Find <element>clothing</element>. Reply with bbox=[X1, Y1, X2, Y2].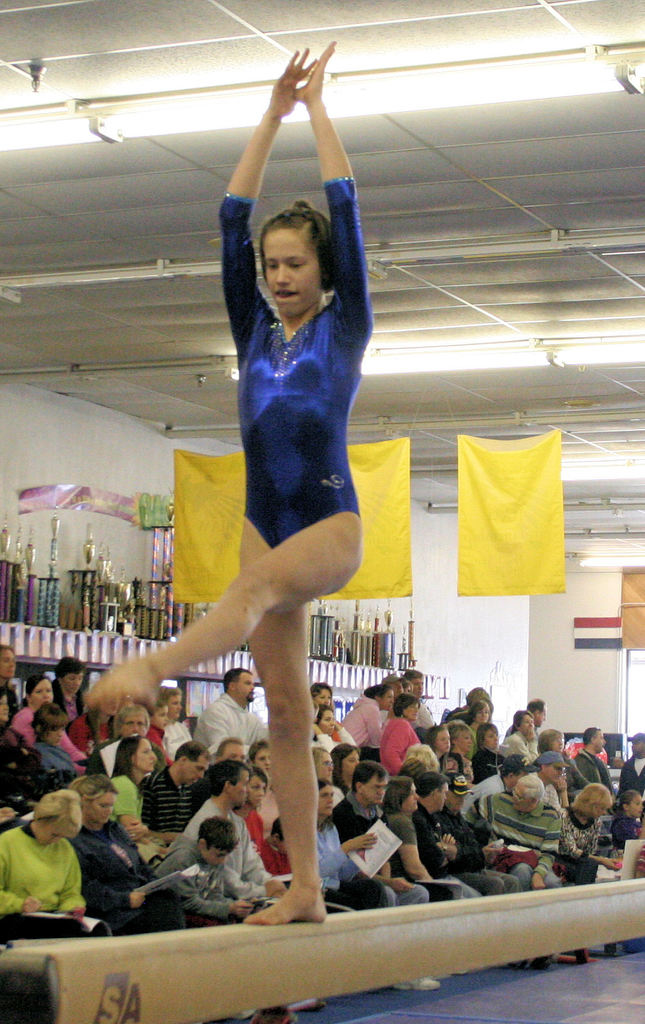
bbox=[32, 732, 81, 779].
